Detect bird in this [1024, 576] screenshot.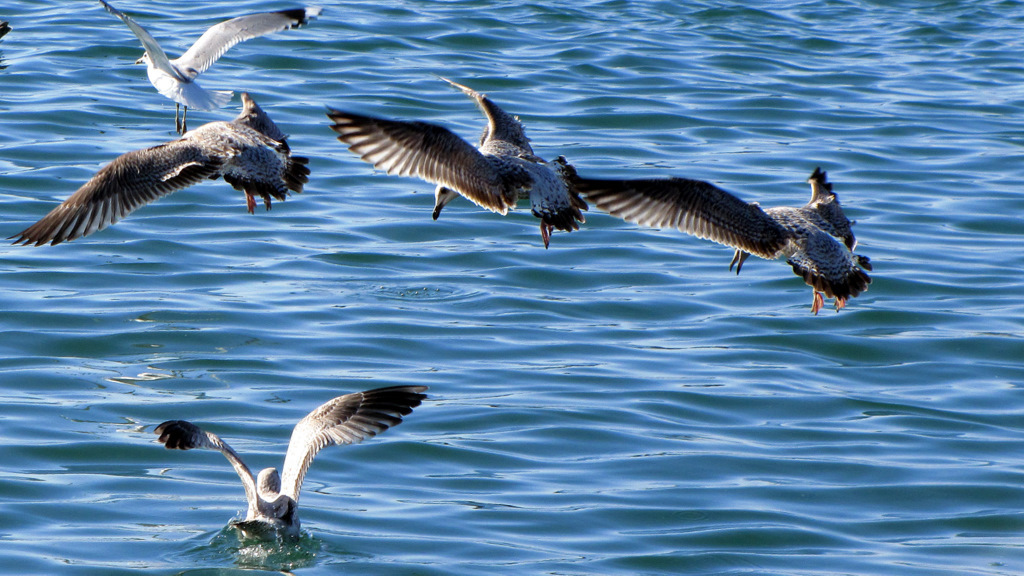
Detection: 134,381,428,575.
